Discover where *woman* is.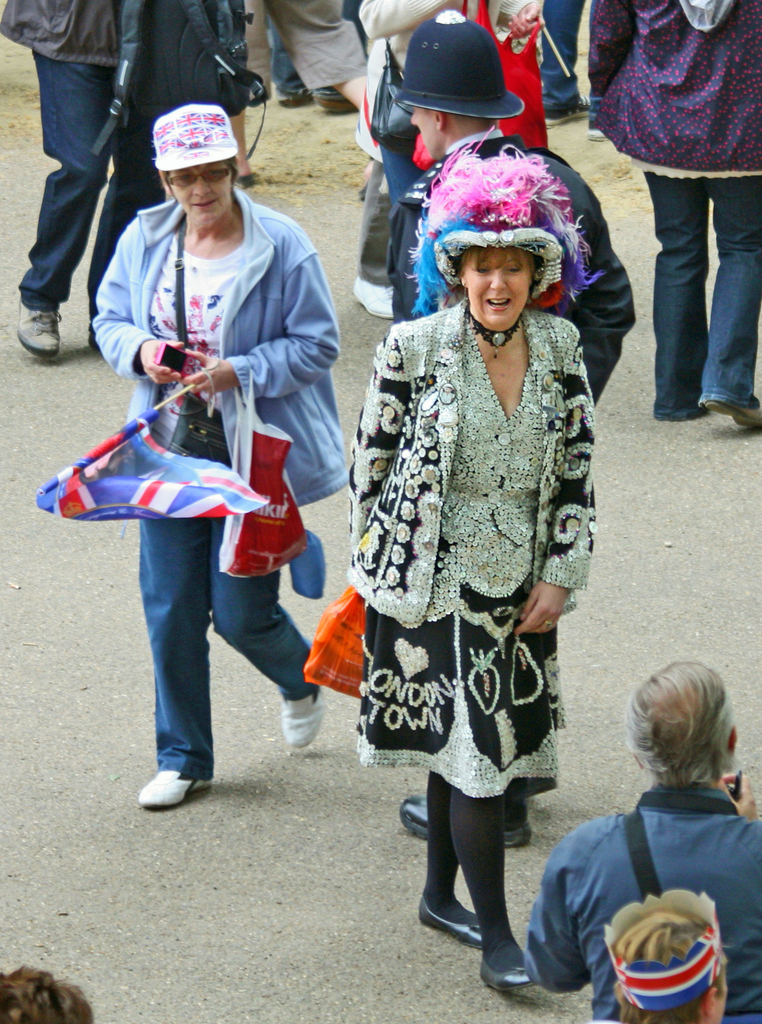
Discovered at 345 140 594 994.
